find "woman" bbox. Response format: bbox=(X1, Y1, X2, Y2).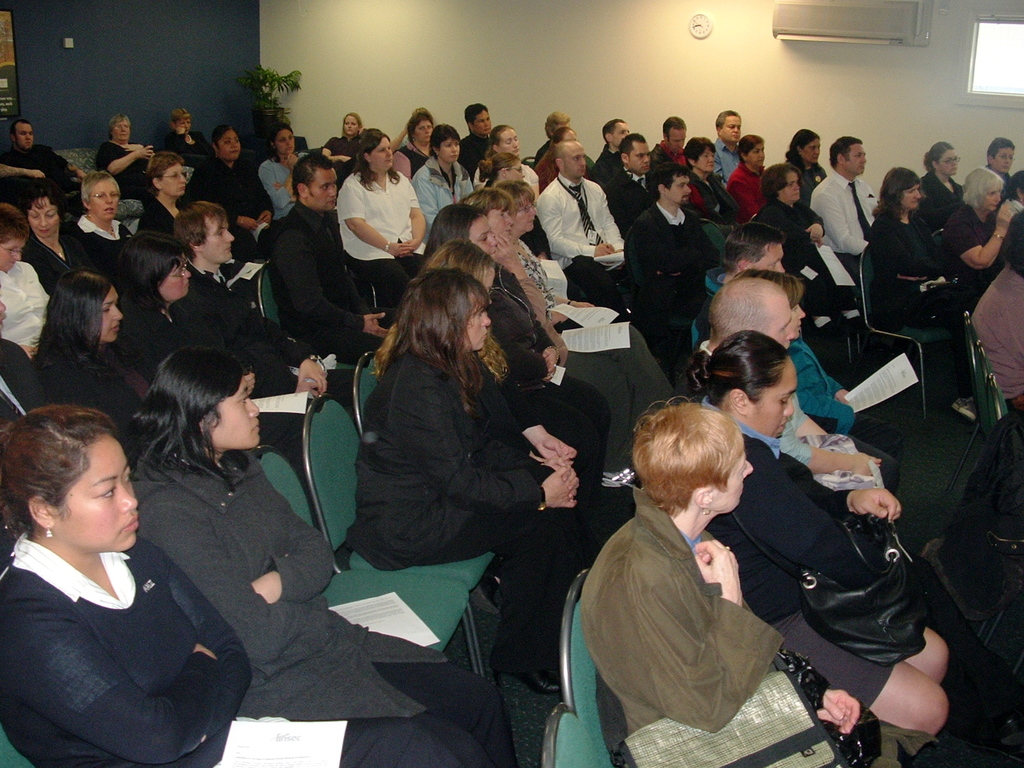
bbox=(571, 394, 868, 767).
